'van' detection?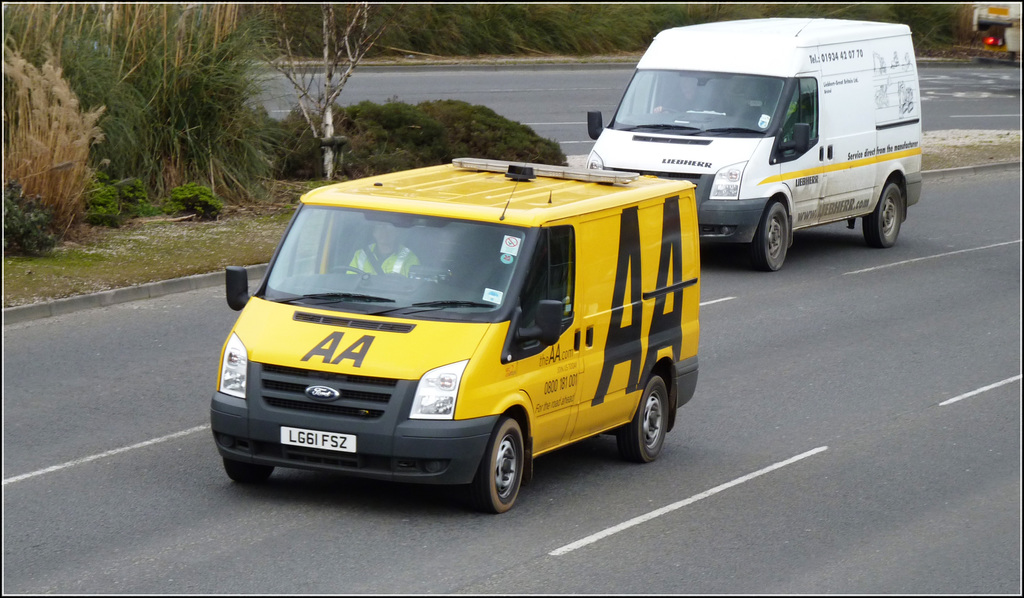
[x1=210, y1=155, x2=705, y2=514]
